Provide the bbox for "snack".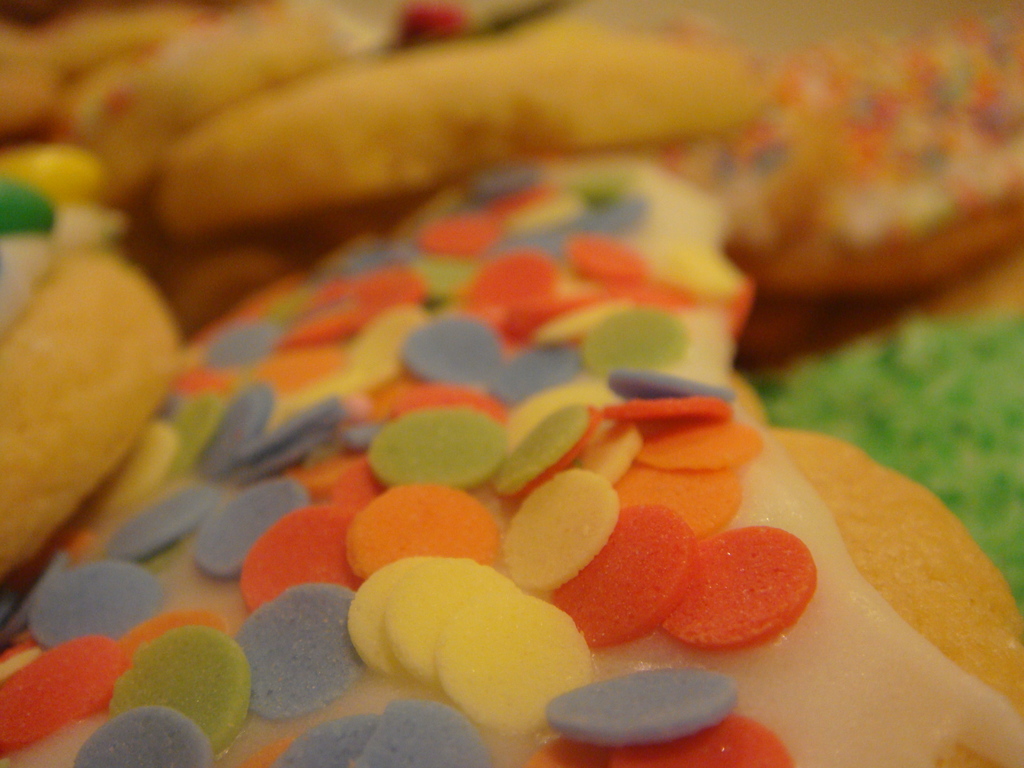
Rect(0, 152, 1023, 767).
